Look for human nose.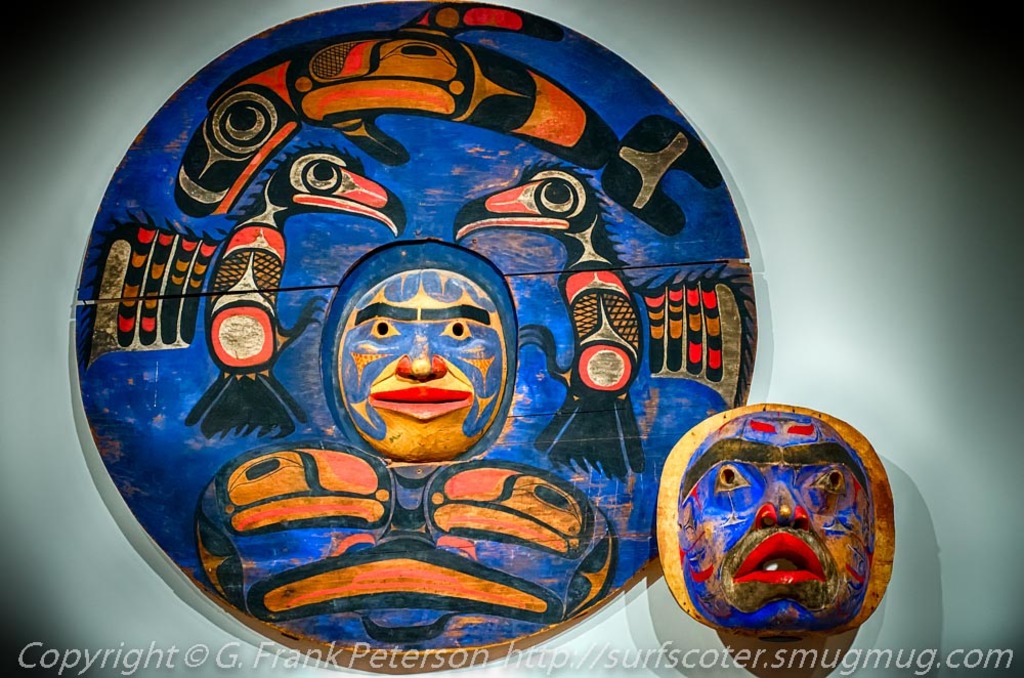
Found: {"x1": 754, "y1": 475, "x2": 811, "y2": 527}.
